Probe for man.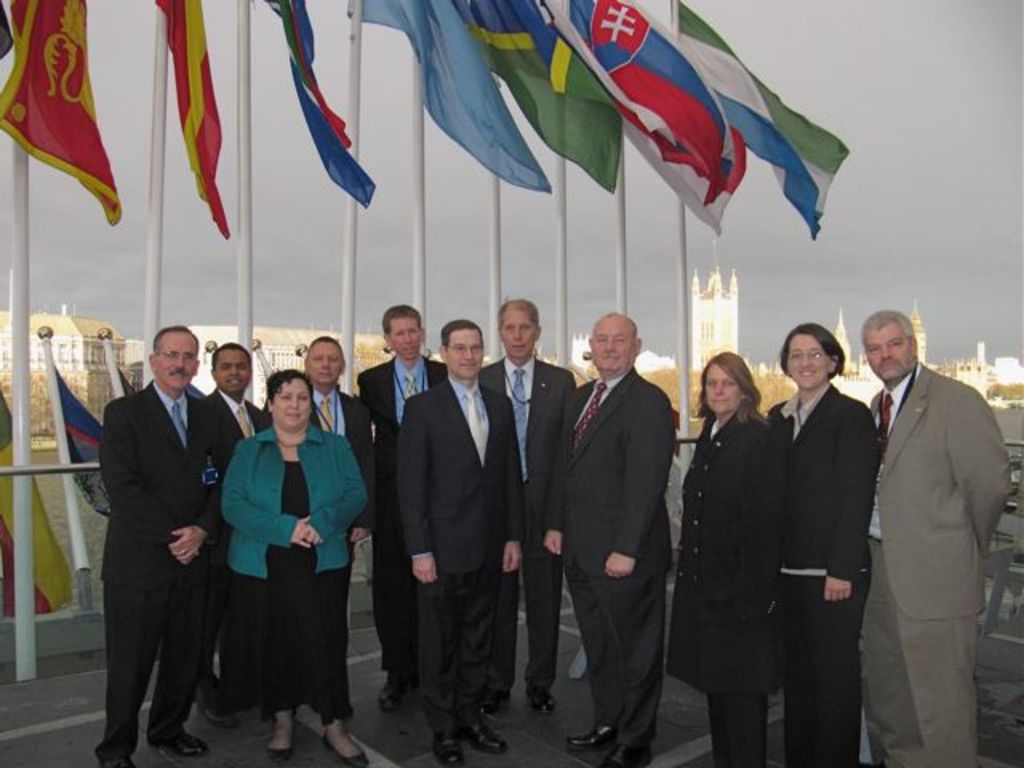
Probe result: left=395, top=322, right=538, bottom=766.
